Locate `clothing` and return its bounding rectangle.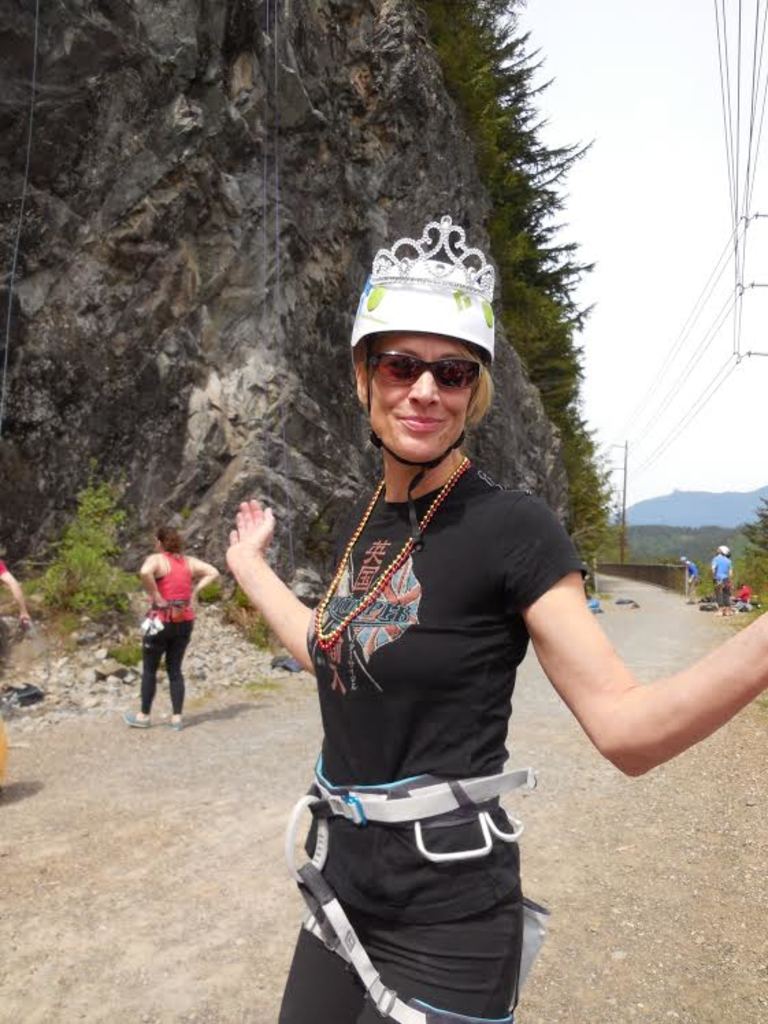
box=[737, 587, 752, 606].
